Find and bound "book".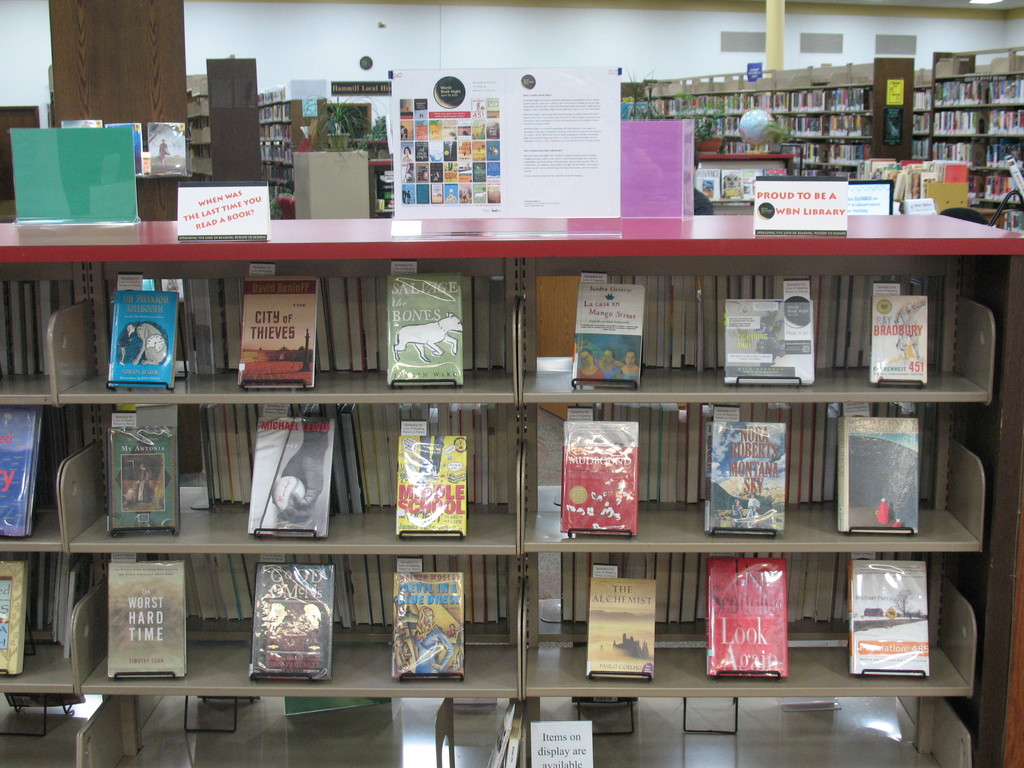
Bound: [383, 274, 468, 388].
